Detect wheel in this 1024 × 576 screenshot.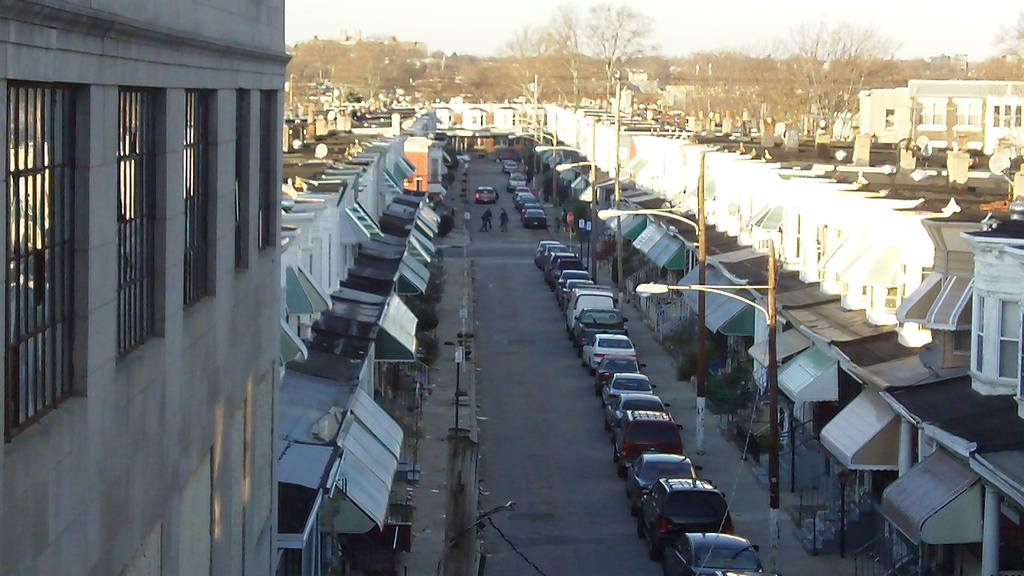
Detection: 619,463,624,477.
